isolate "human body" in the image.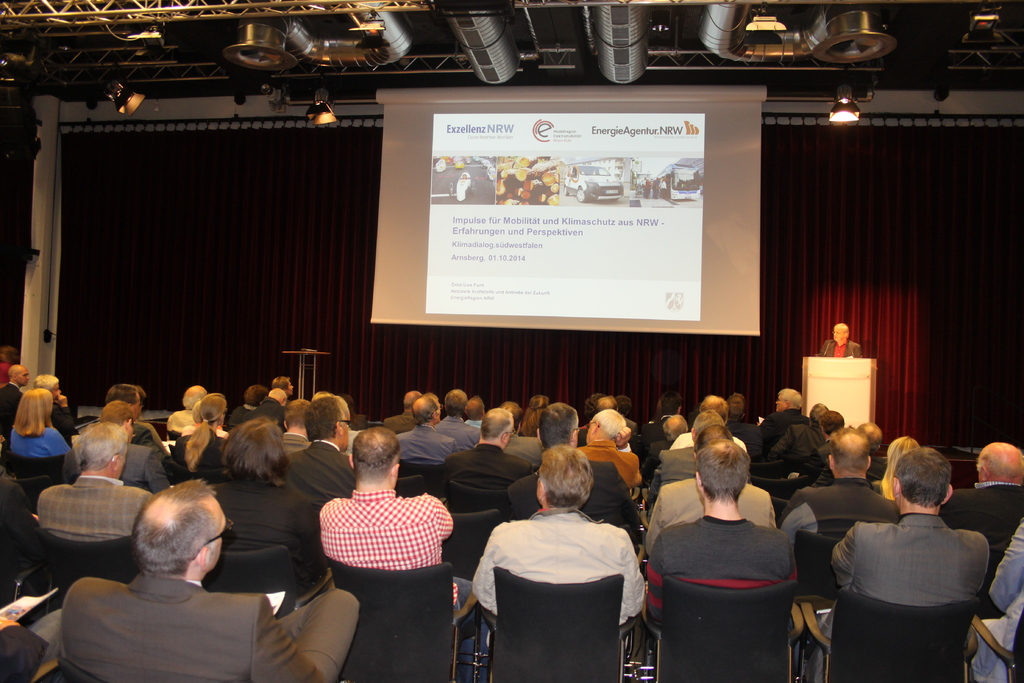
Isolated region: (x1=0, y1=607, x2=63, y2=680).
